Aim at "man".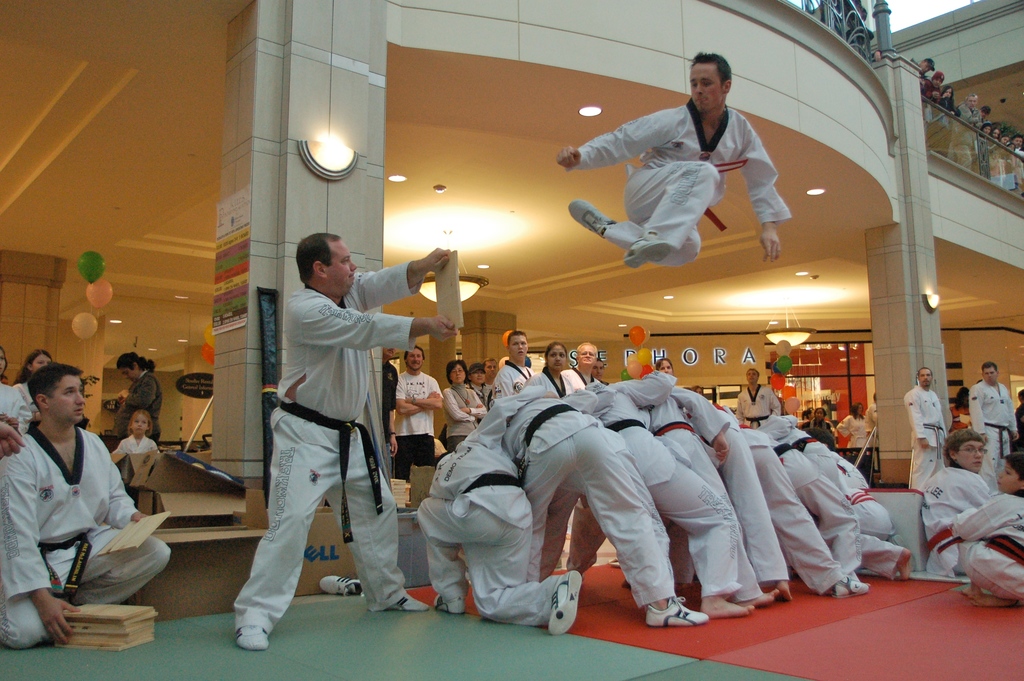
Aimed at box(954, 91, 984, 171).
